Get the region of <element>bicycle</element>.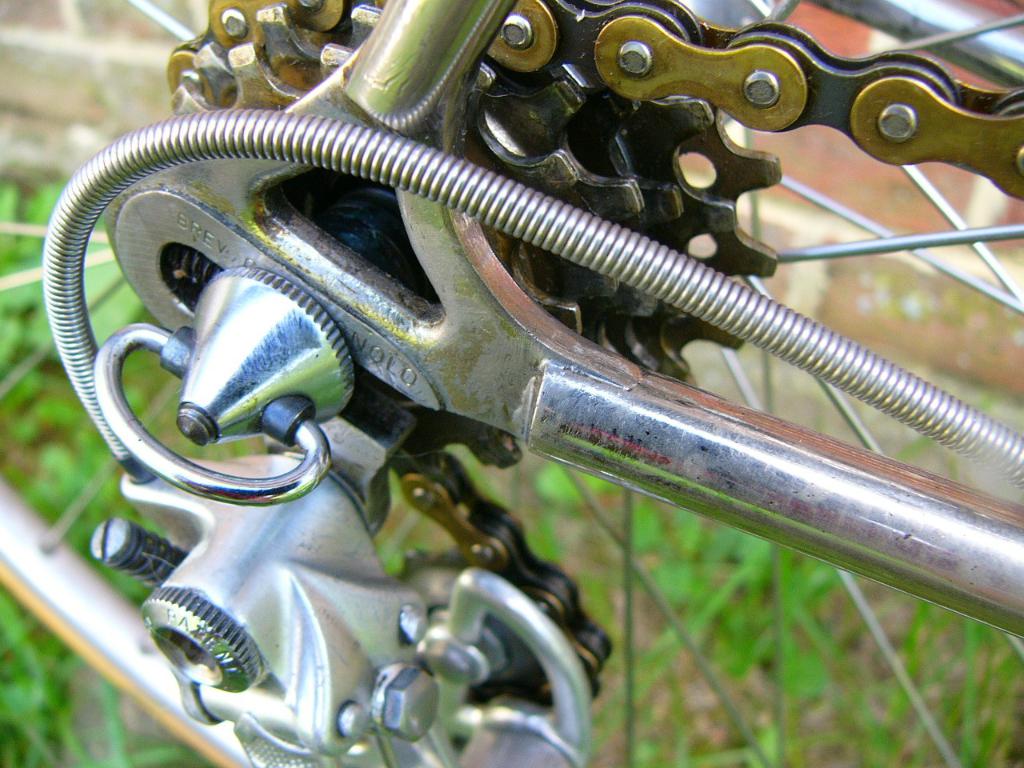
region(86, 0, 1014, 751).
